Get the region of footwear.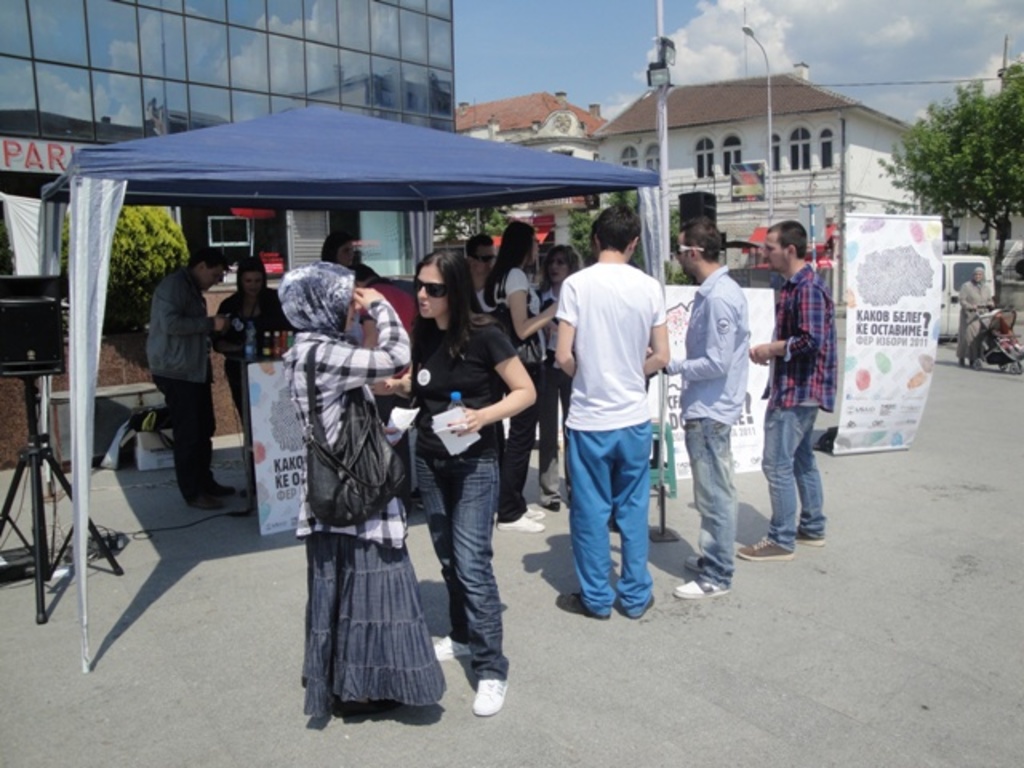
bbox=(734, 534, 798, 560).
